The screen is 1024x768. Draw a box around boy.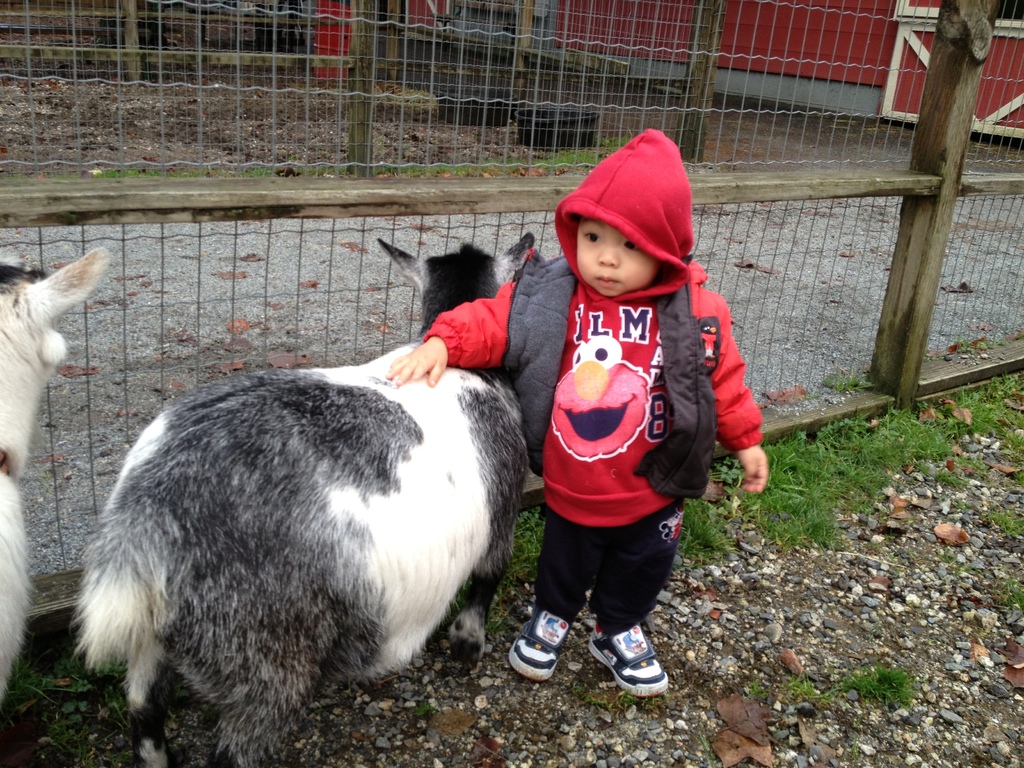
rect(388, 131, 771, 705).
